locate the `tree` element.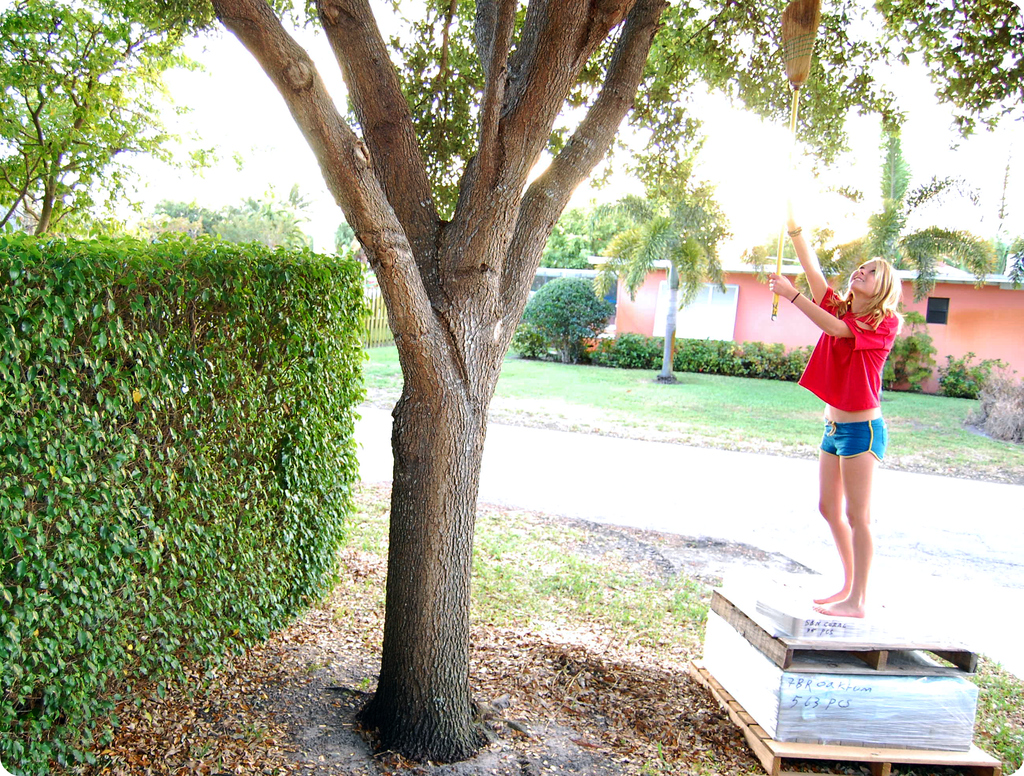
Element bbox: x1=335 y1=219 x2=355 y2=251.
